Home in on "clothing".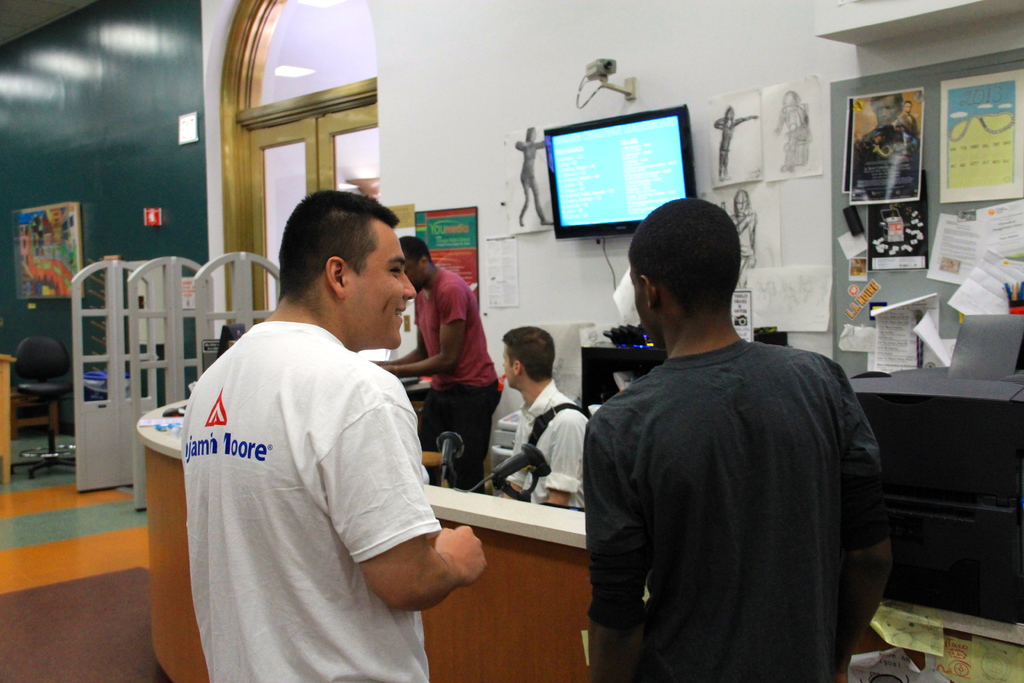
Homed in at Rect(584, 336, 893, 682).
